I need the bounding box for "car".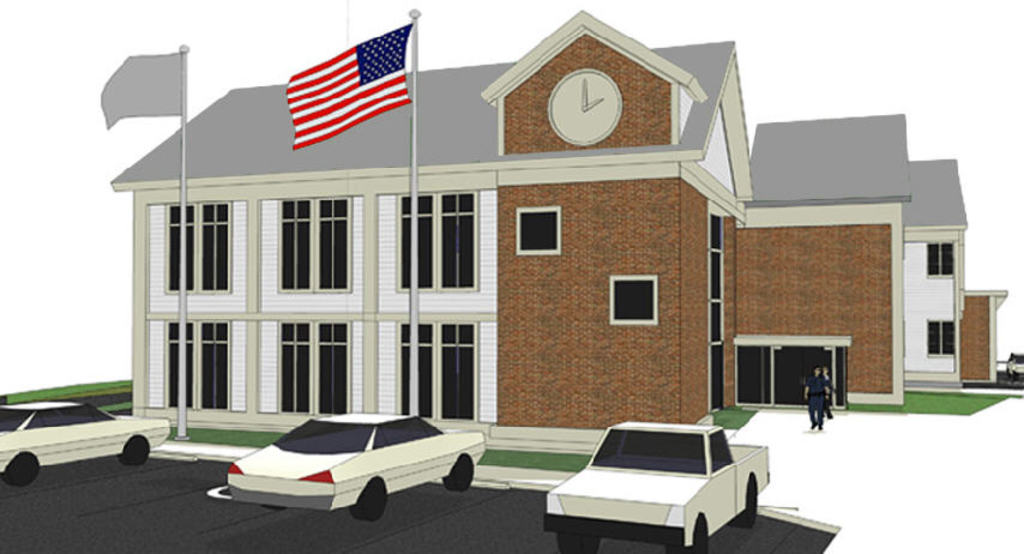
Here it is: 229:415:486:520.
